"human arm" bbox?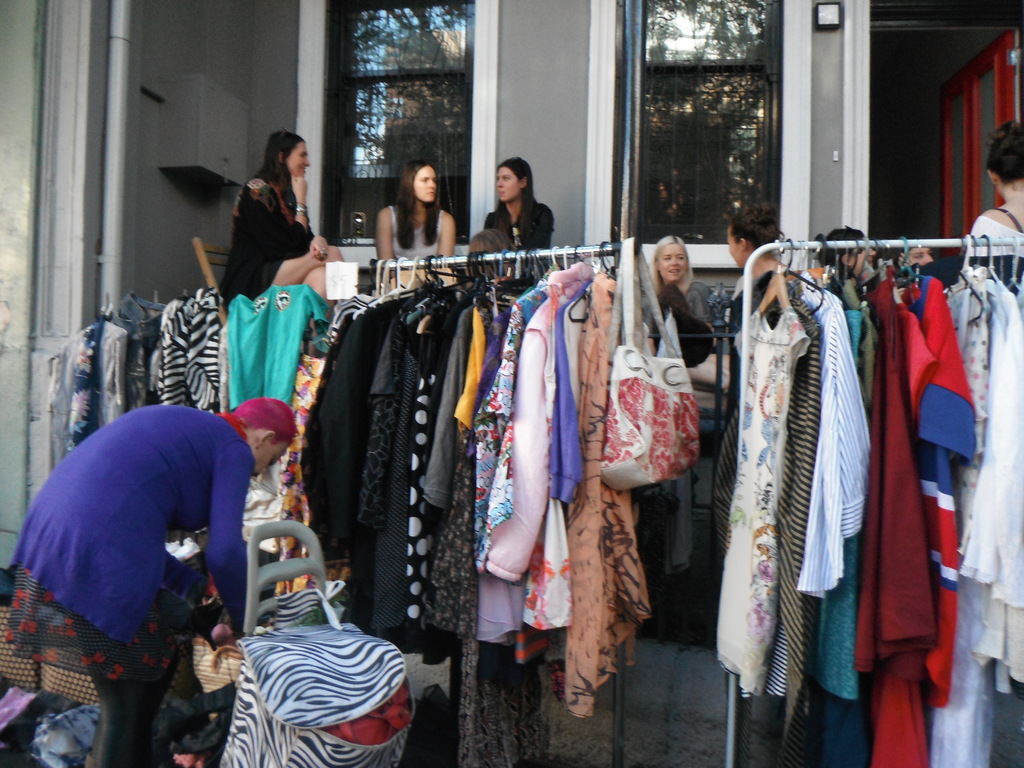
locate(297, 177, 307, 223)
